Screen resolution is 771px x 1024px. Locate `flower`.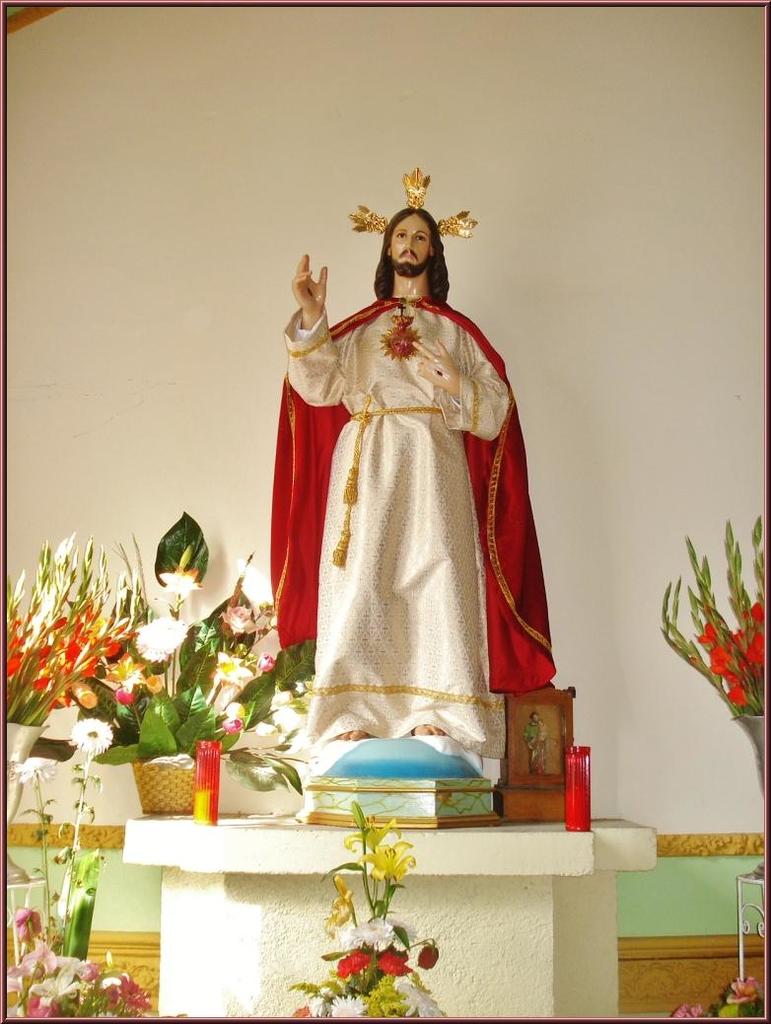
left=396, top=985, right=439, bottom=1017.
